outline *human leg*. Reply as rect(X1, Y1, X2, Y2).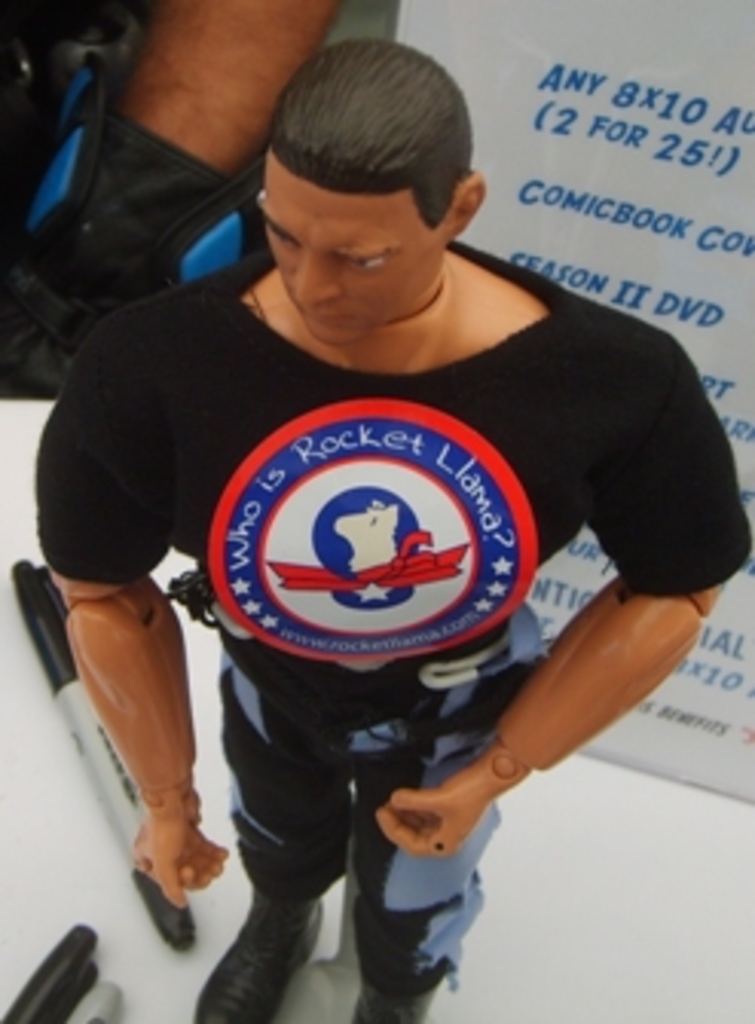
rect(348, 642, 498, 1021).
